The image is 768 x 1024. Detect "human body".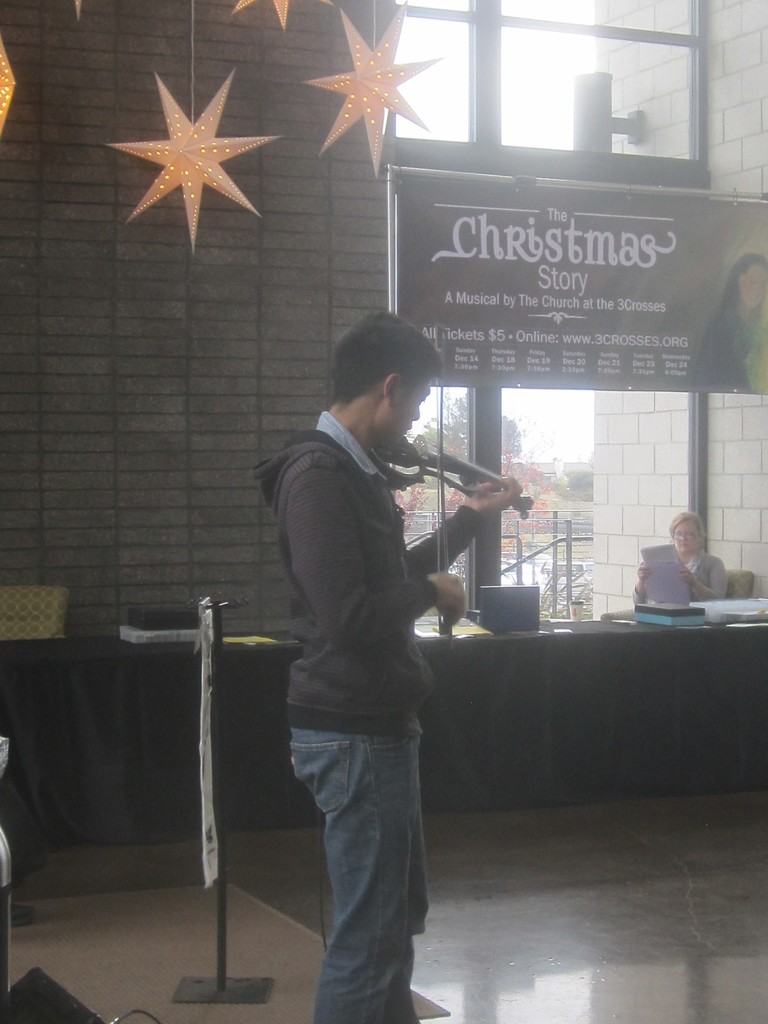
Detection: 254:308:512:1022.
